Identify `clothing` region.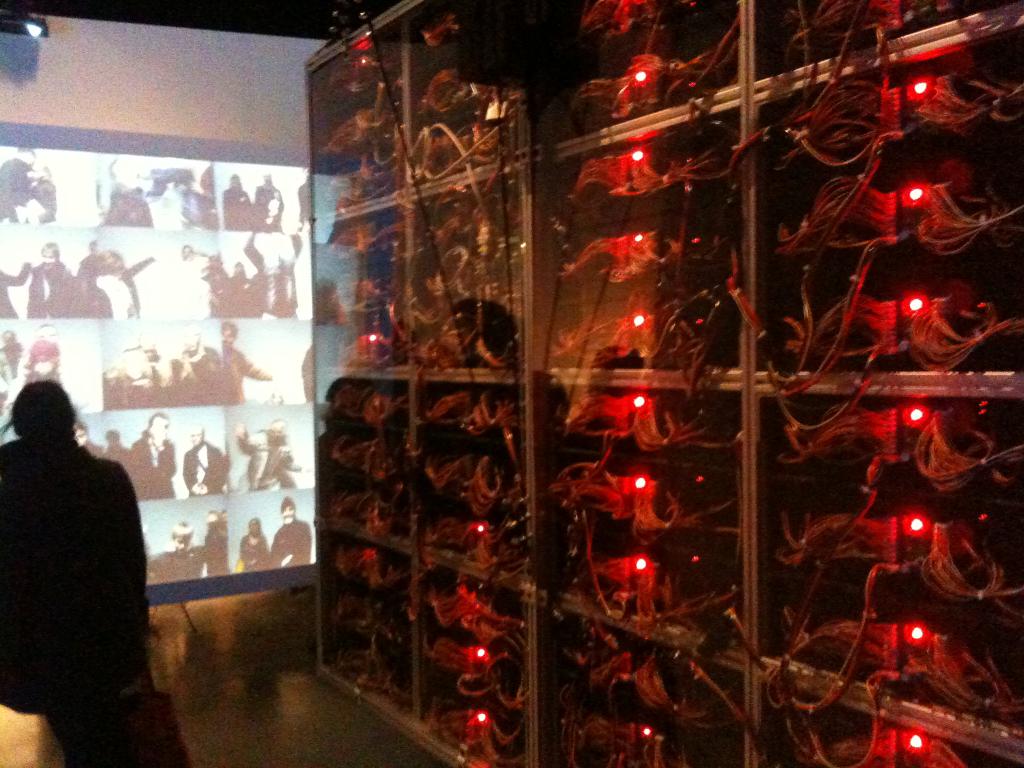
Region: (x1=19, y1=339, x2=59, y2=378).
